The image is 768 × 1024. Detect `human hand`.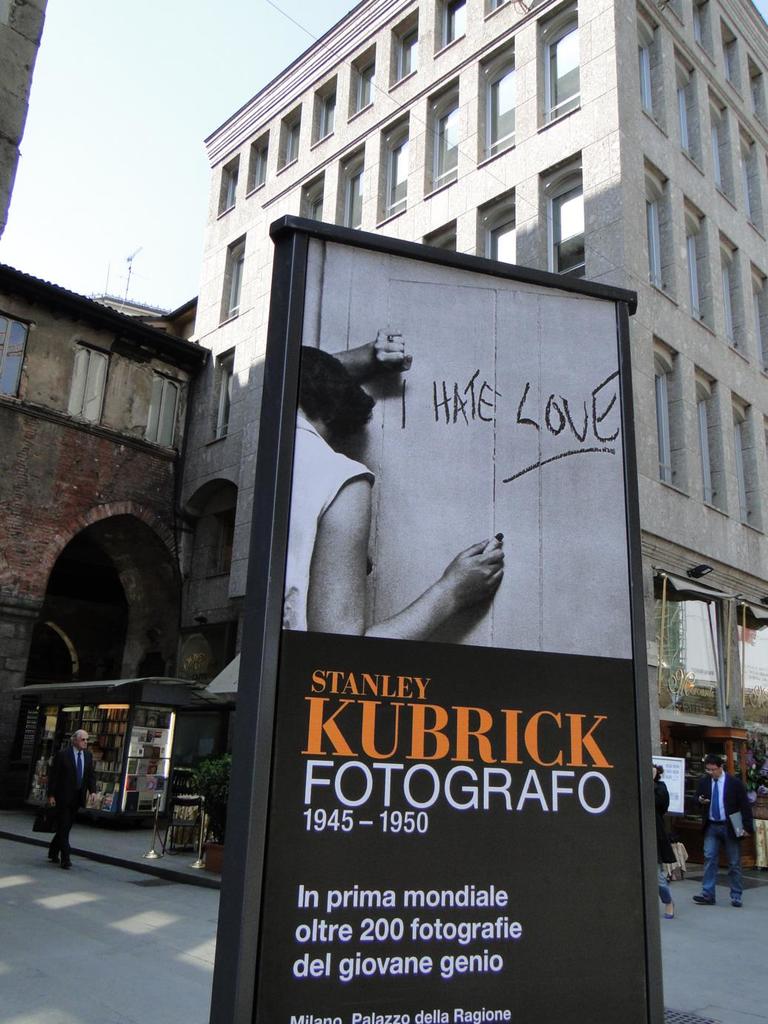
Detection: <region>371, 326, 416, 380</region>.
